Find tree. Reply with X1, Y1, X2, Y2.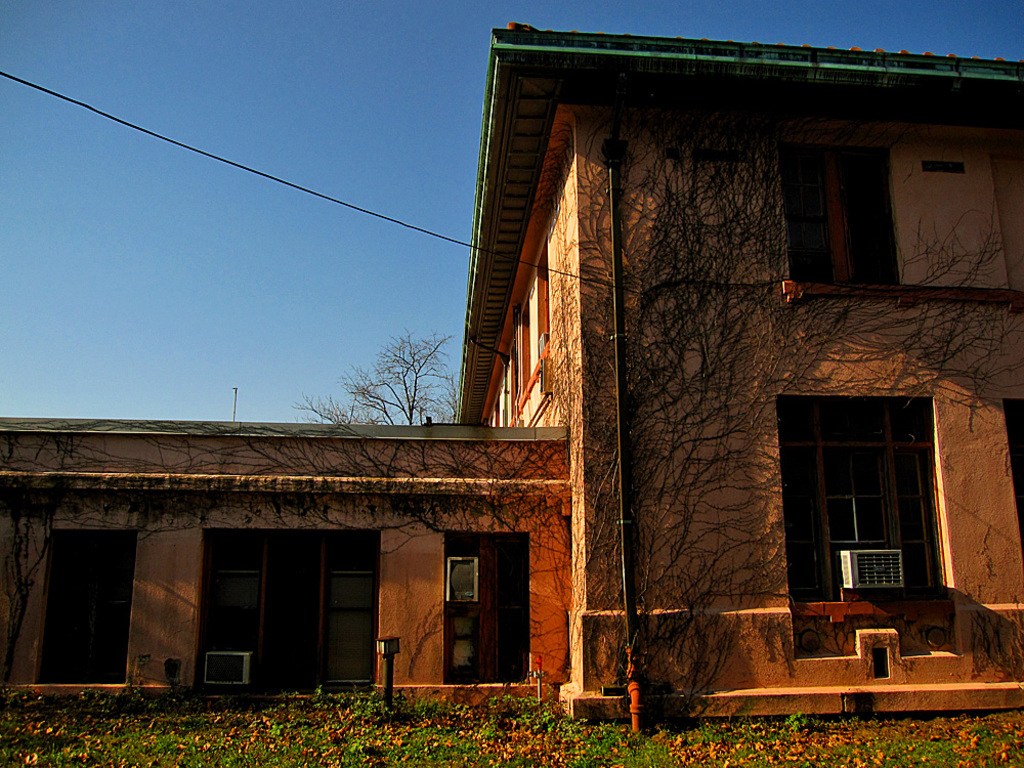
302, 329, 457, 424.
